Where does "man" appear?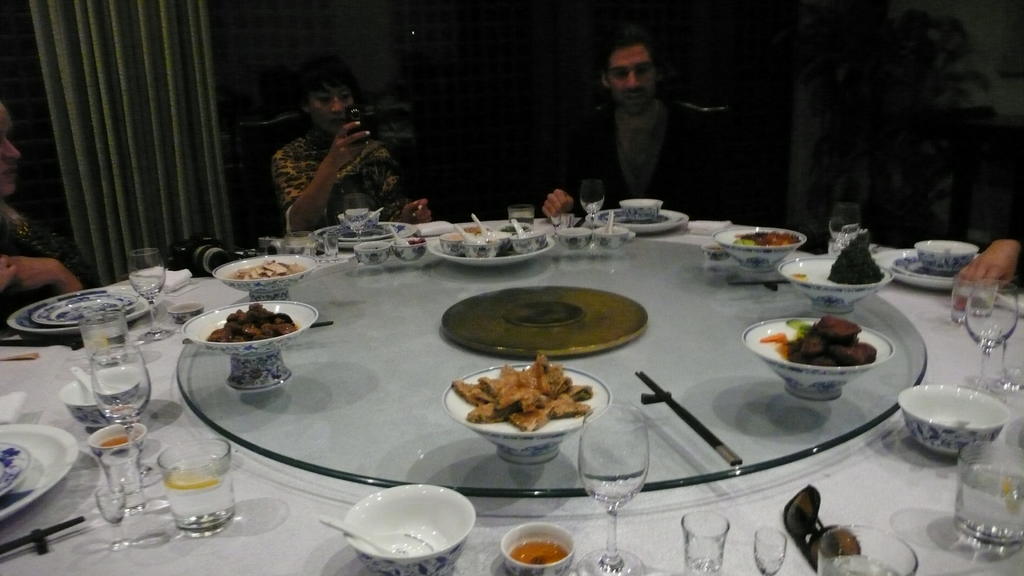
Appears at 956/209/1023/292.
